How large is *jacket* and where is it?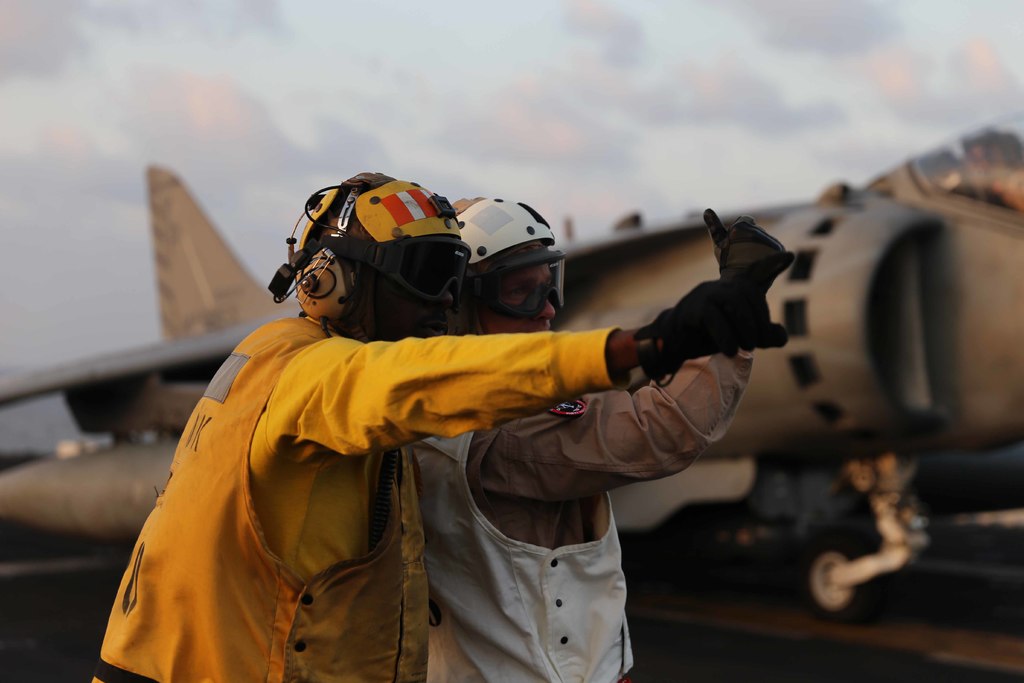
Bounding box: rect(415, 429, 636, 682).
